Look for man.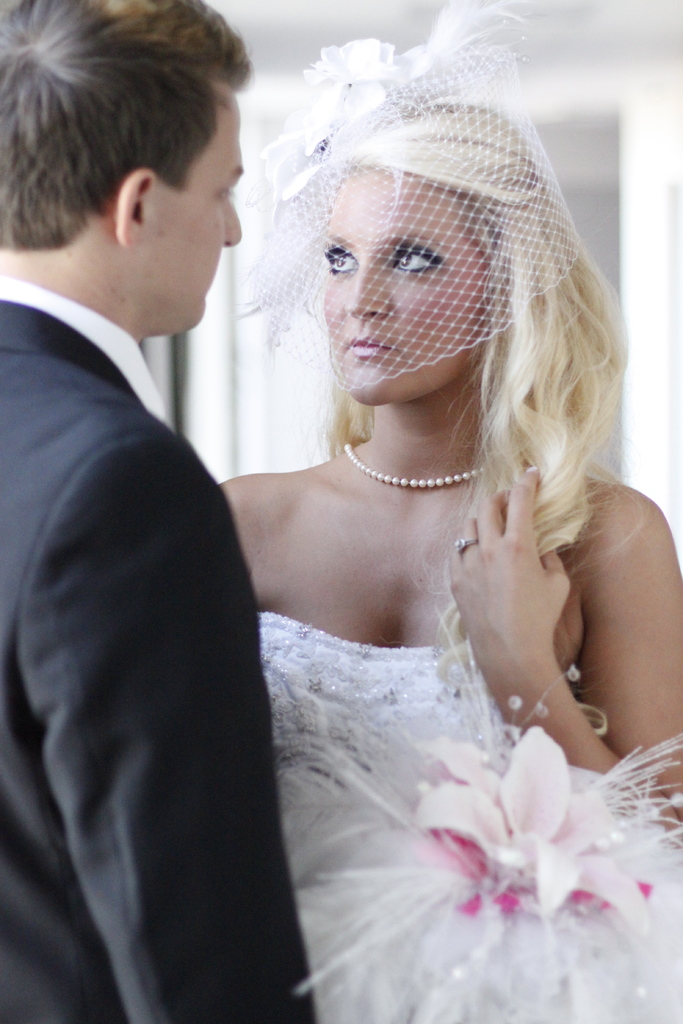
Found: box=[0, 0, 286, 1004].
